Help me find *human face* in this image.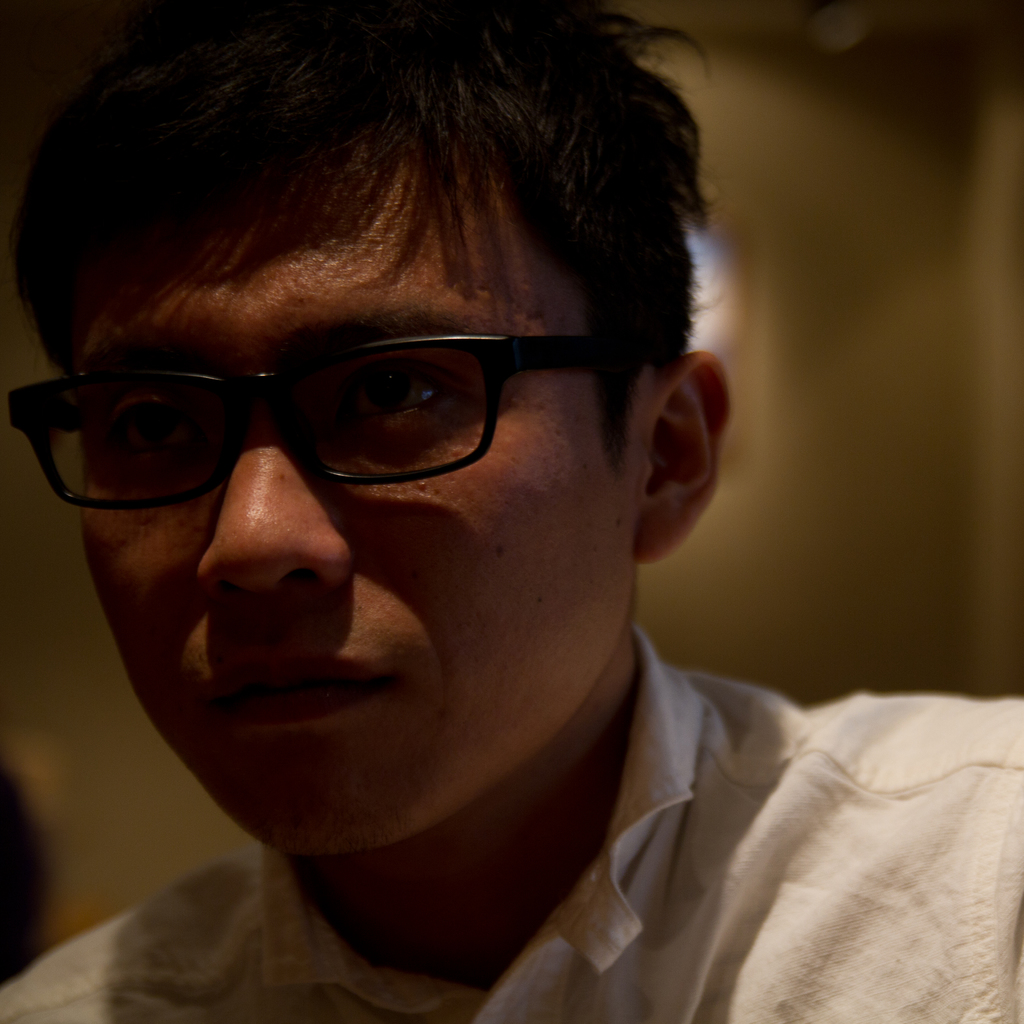
Found it: [81, 120, 655, 865].
